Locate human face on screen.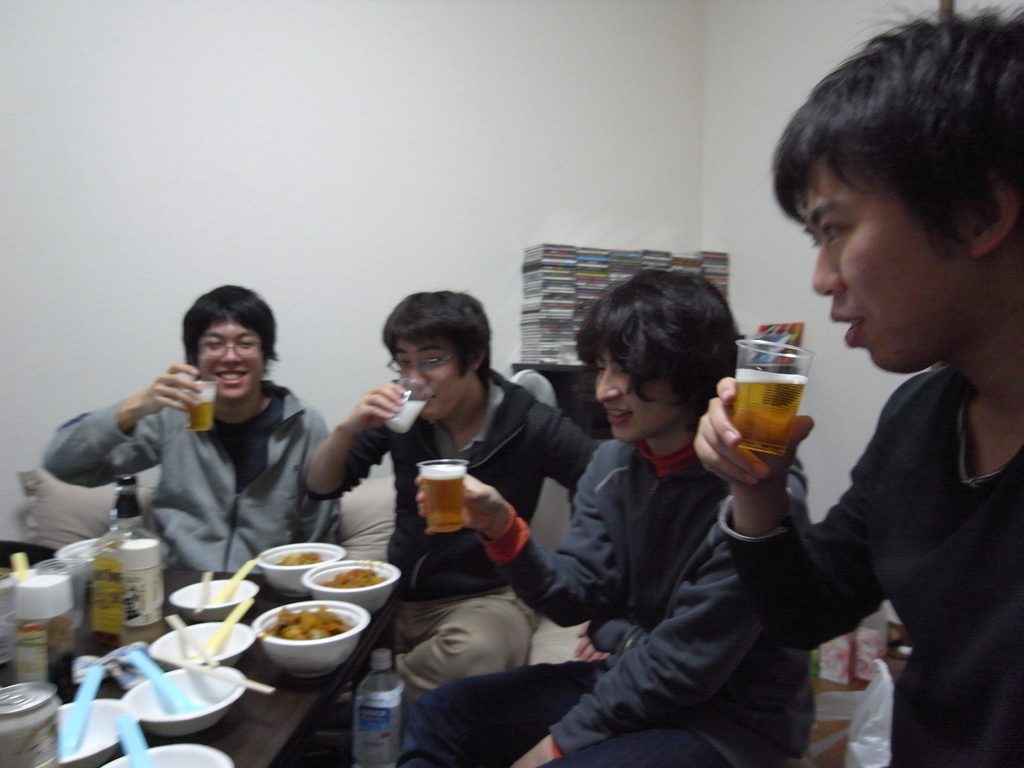
On screen at crop(595, 353, 681, 442).
